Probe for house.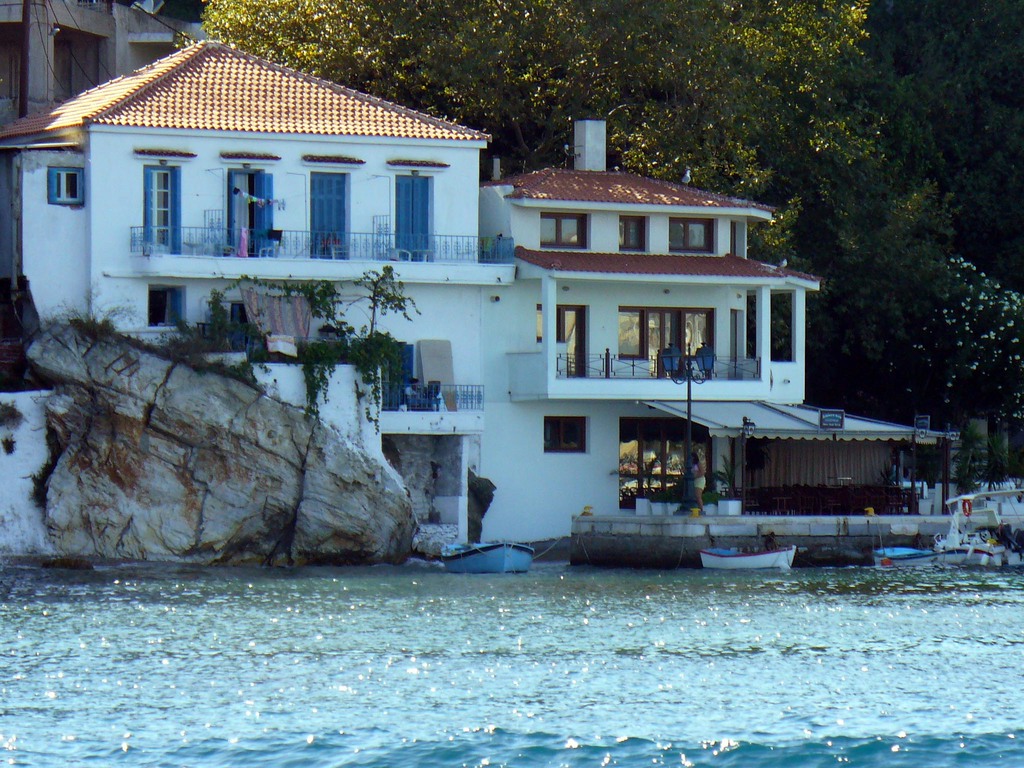
Probe result: x1=0, y1=42, x2=934, y2=545.
